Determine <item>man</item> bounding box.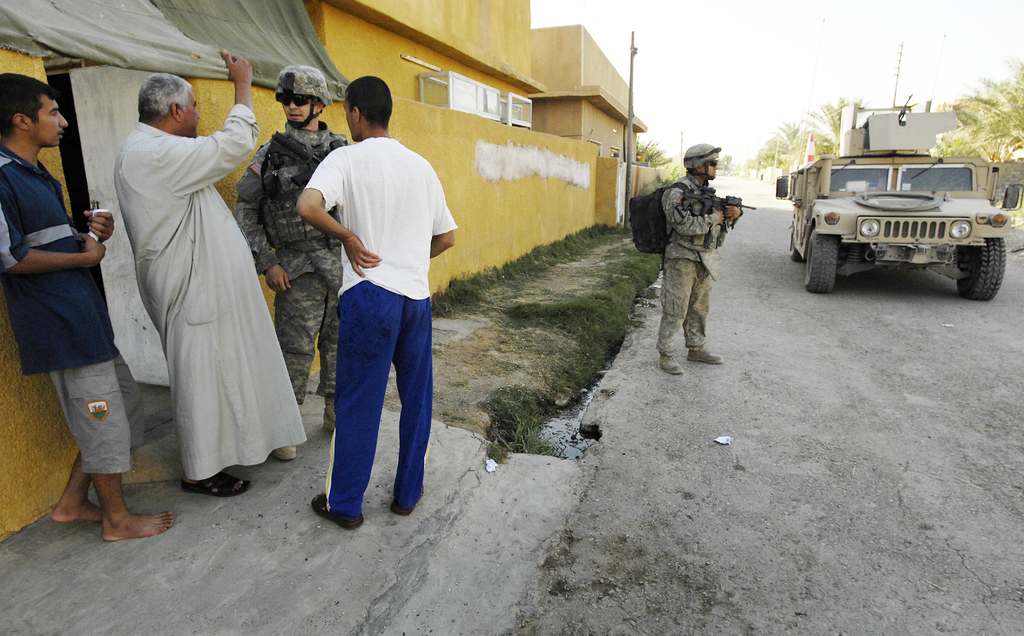
Determined: detection(291, 83, 455, 531).
